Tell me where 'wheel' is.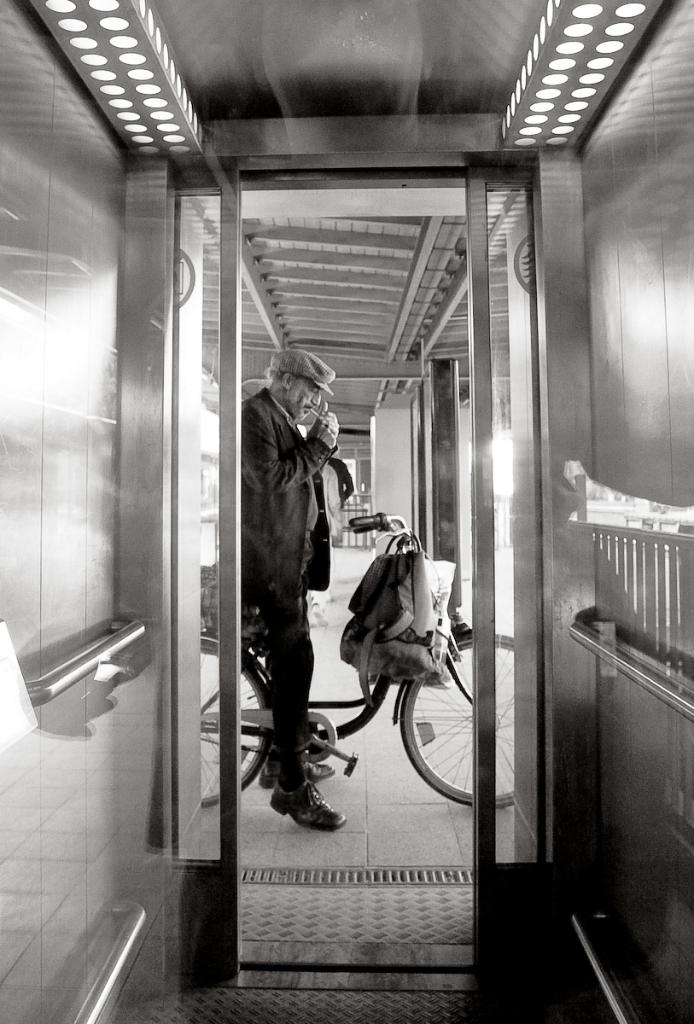
'wheel' is at [199, 636, 273, 810].
